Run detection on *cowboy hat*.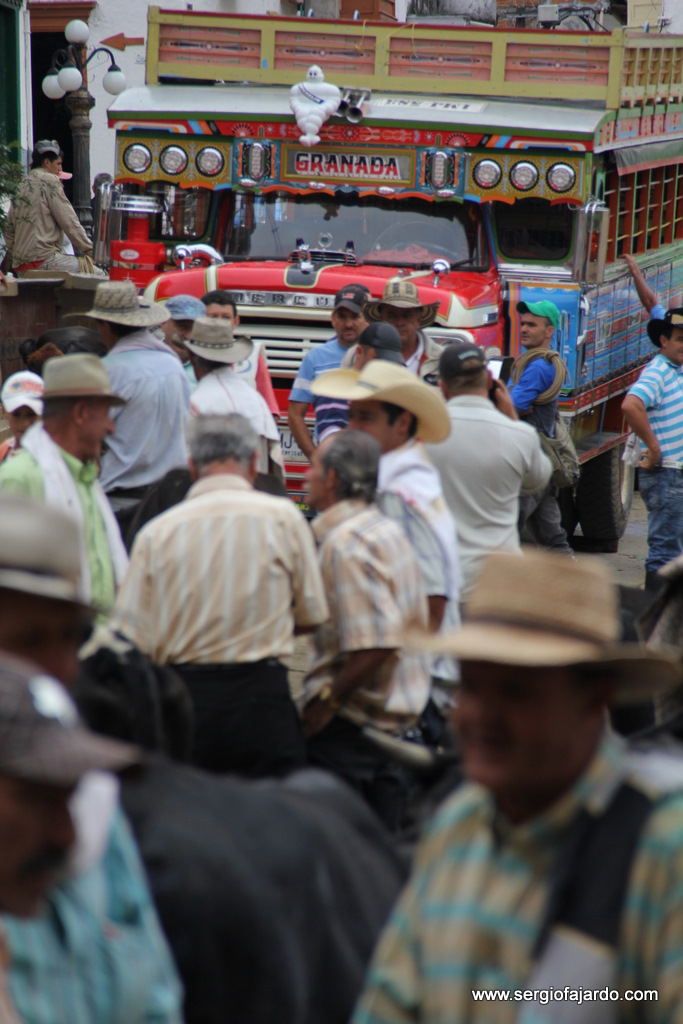
Result: (645, 306, 682, 349).
